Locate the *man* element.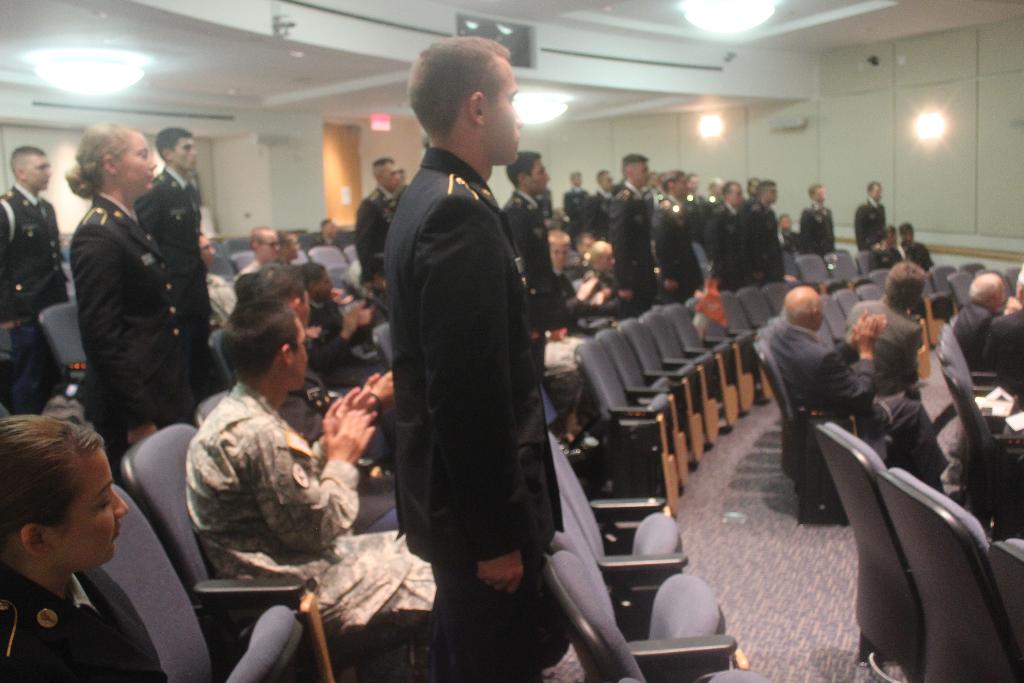
Element bbox: bbox=[181, 300, 435, 630].
